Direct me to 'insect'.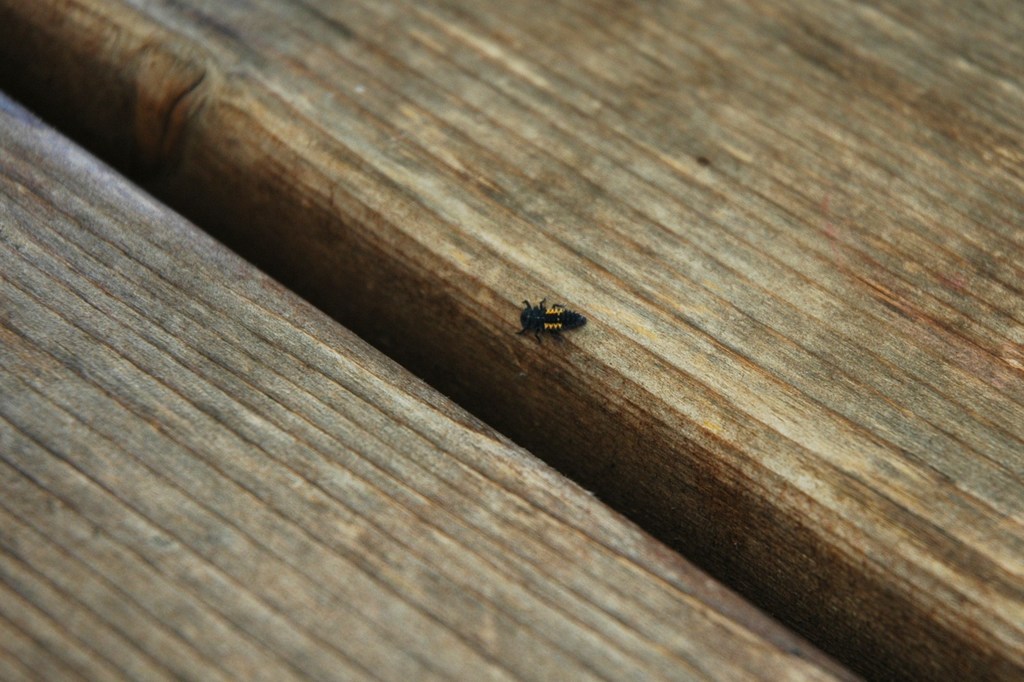
Direction: 515,292,584,347.
